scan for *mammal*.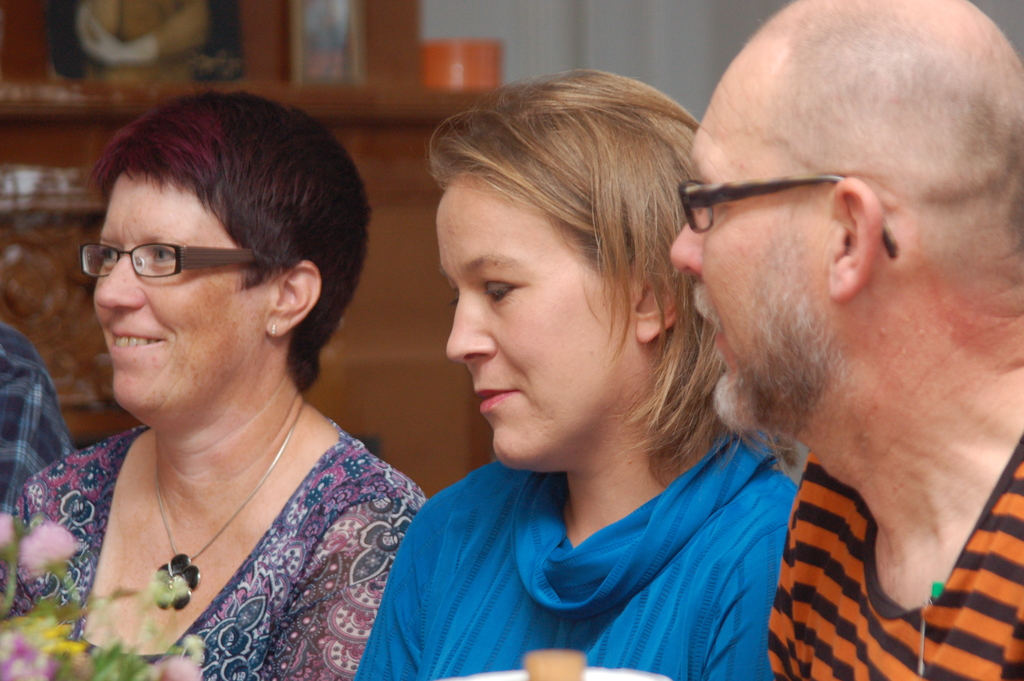
Scan result: [356,67,798,680].
